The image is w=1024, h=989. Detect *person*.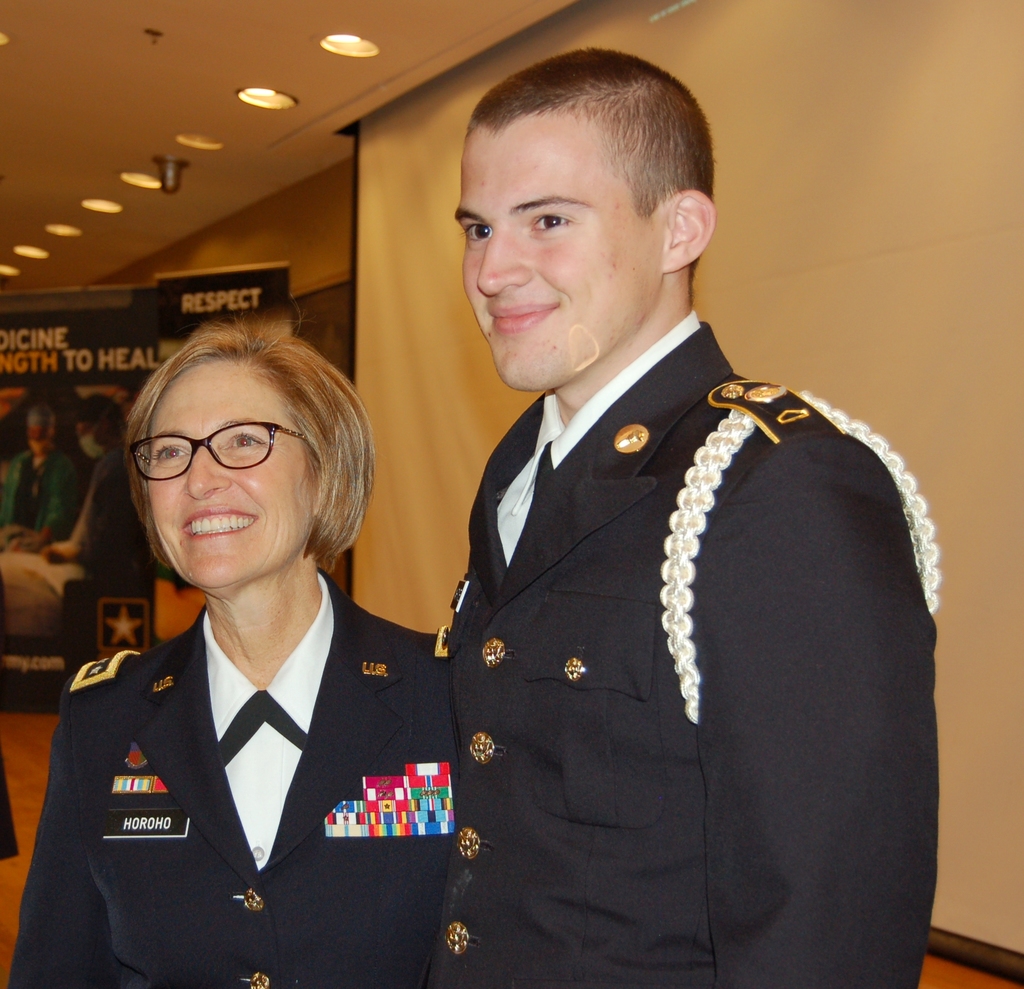
Detection: BBox(415, 46, 944, 988).
